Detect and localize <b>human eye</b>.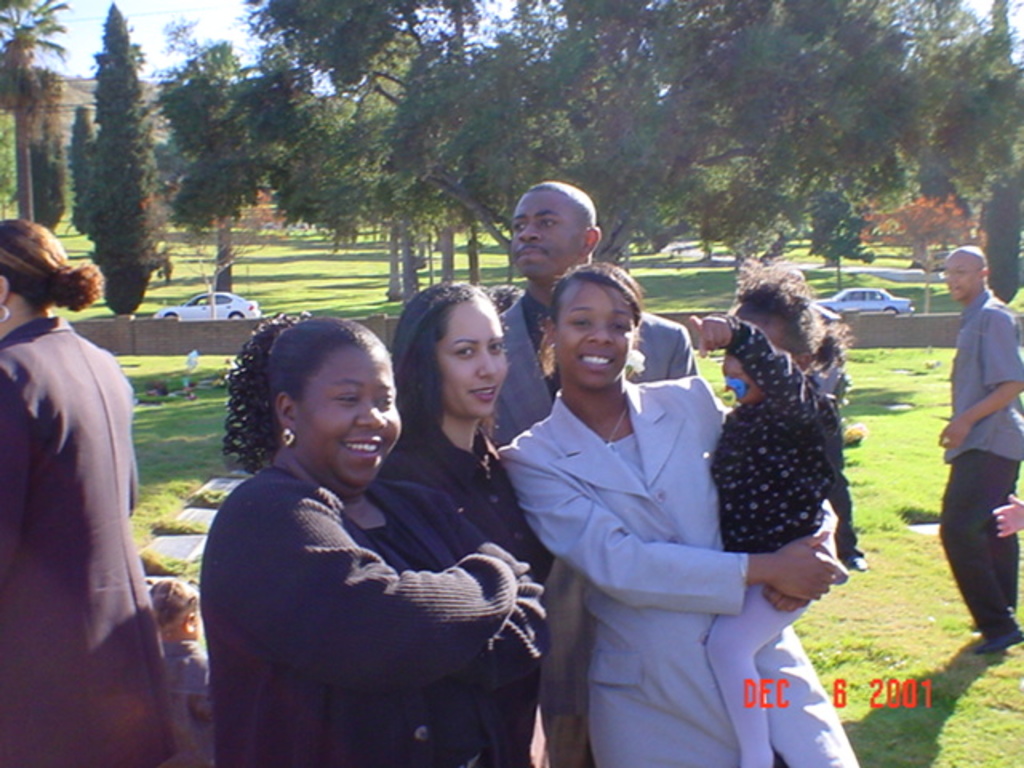
Localized at Rect(566, 314, 589, 328).
